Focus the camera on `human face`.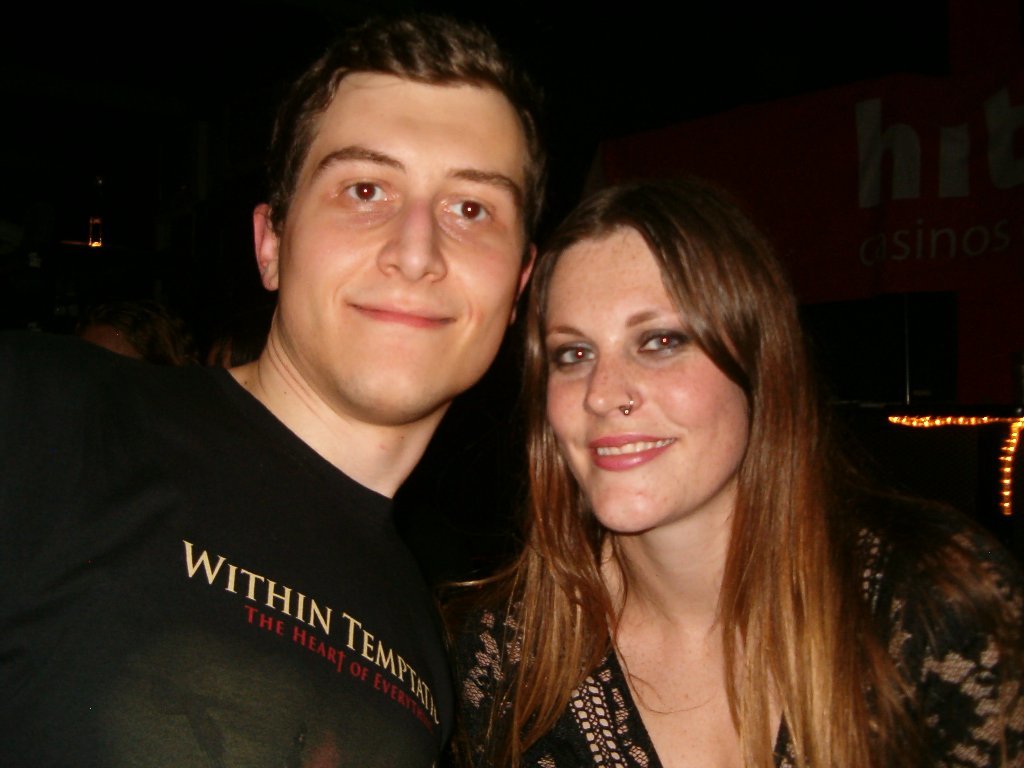
Focus region: (546, 228, 746, 529).
